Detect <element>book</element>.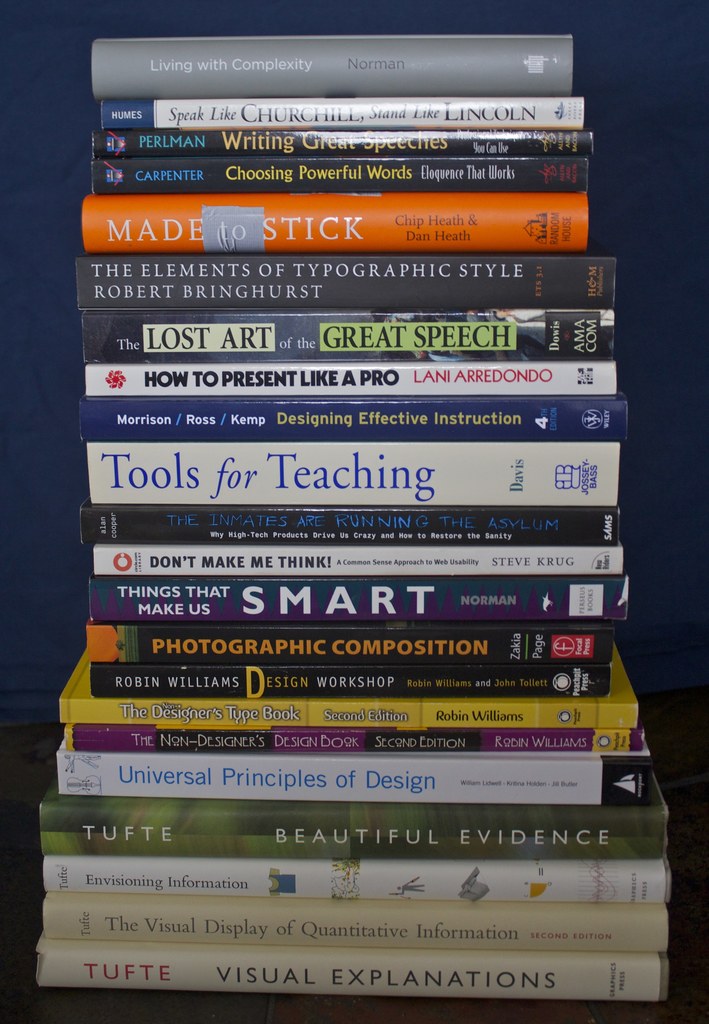
Detected at 72/307/612/371.
